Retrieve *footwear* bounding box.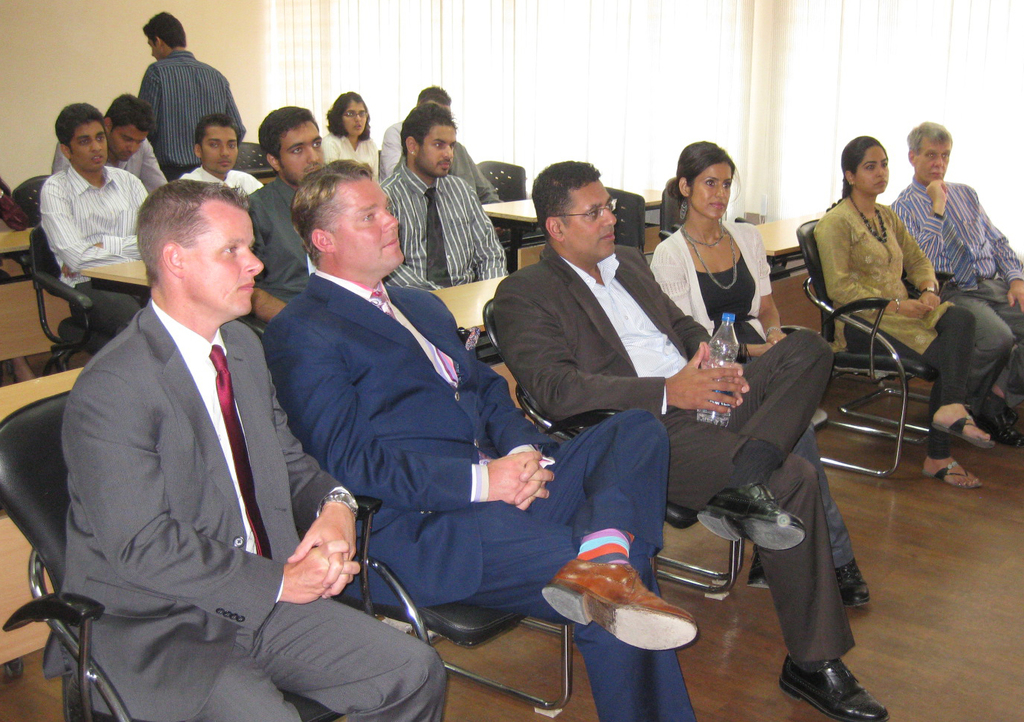
Bounding box: region(536, 555, 698, 653).
